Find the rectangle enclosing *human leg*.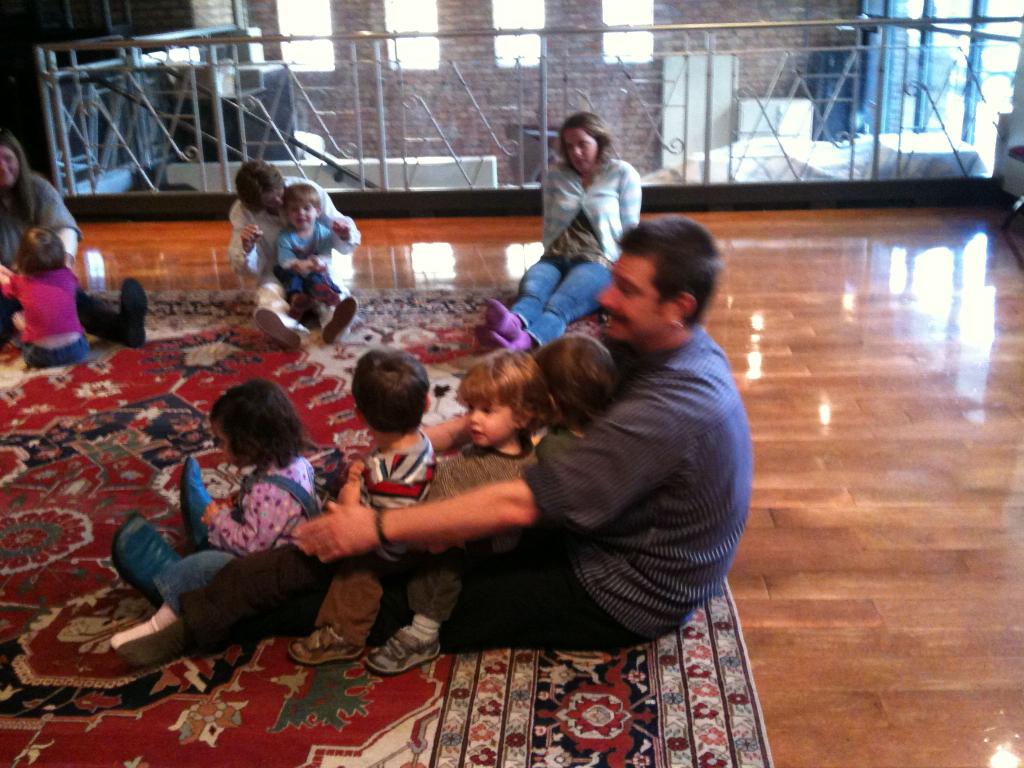
291, 545, 380, 657.
